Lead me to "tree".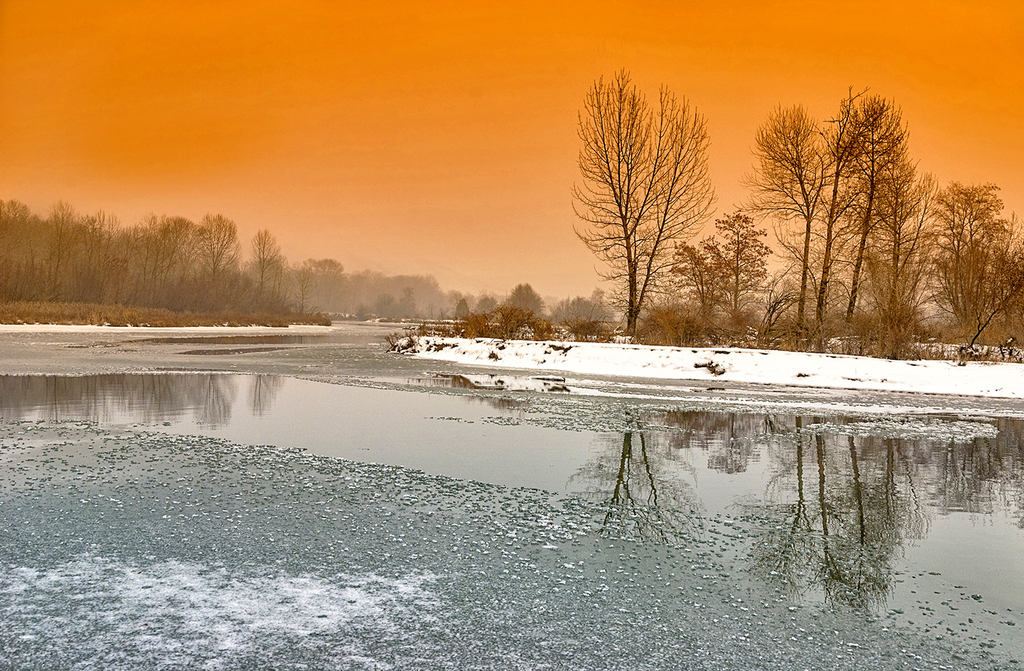
Lead to Rect(395, 287, 422, 322).
